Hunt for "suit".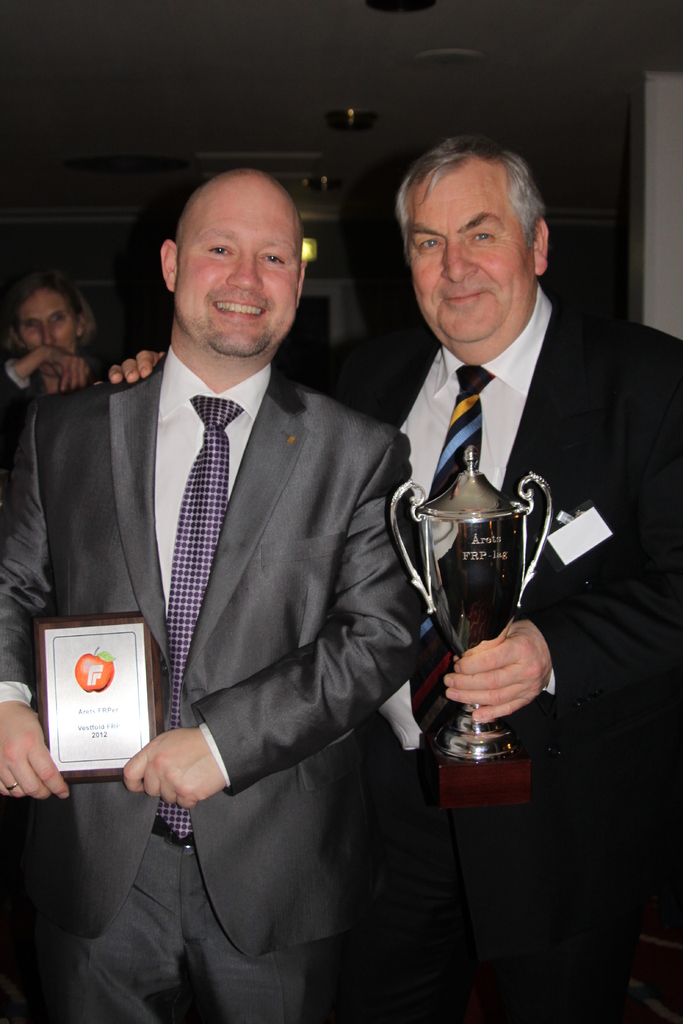
Hunted down at <box>0,351,62,407</box>.
